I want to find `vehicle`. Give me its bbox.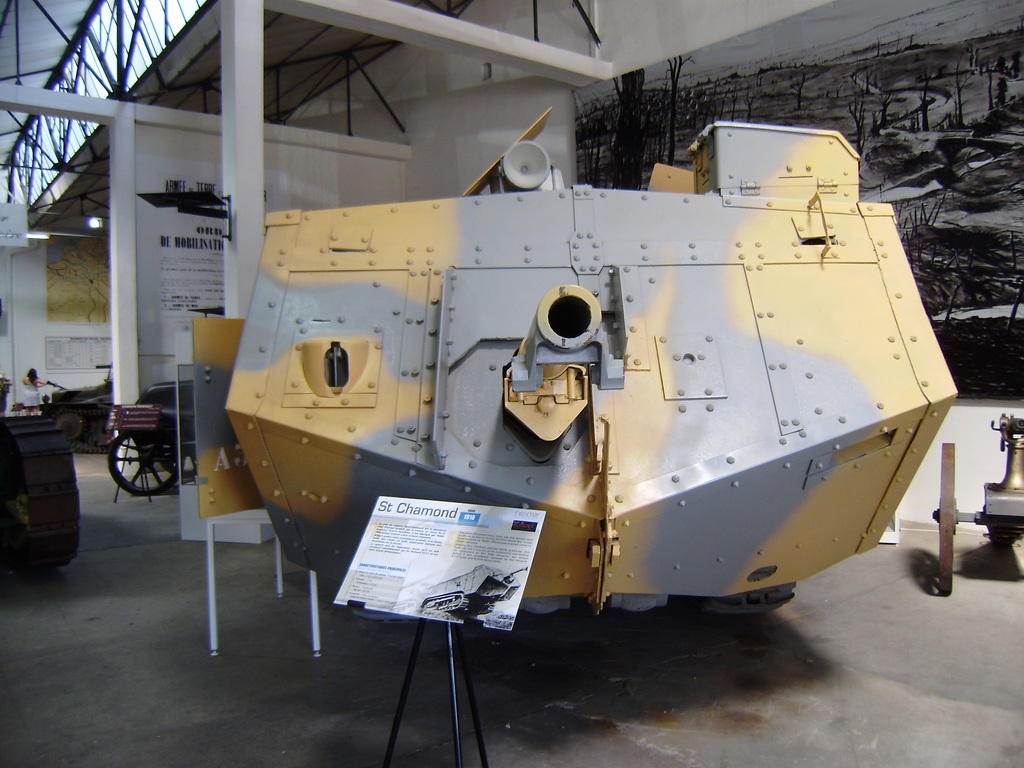
select_region(0, 373, 92, 574).
